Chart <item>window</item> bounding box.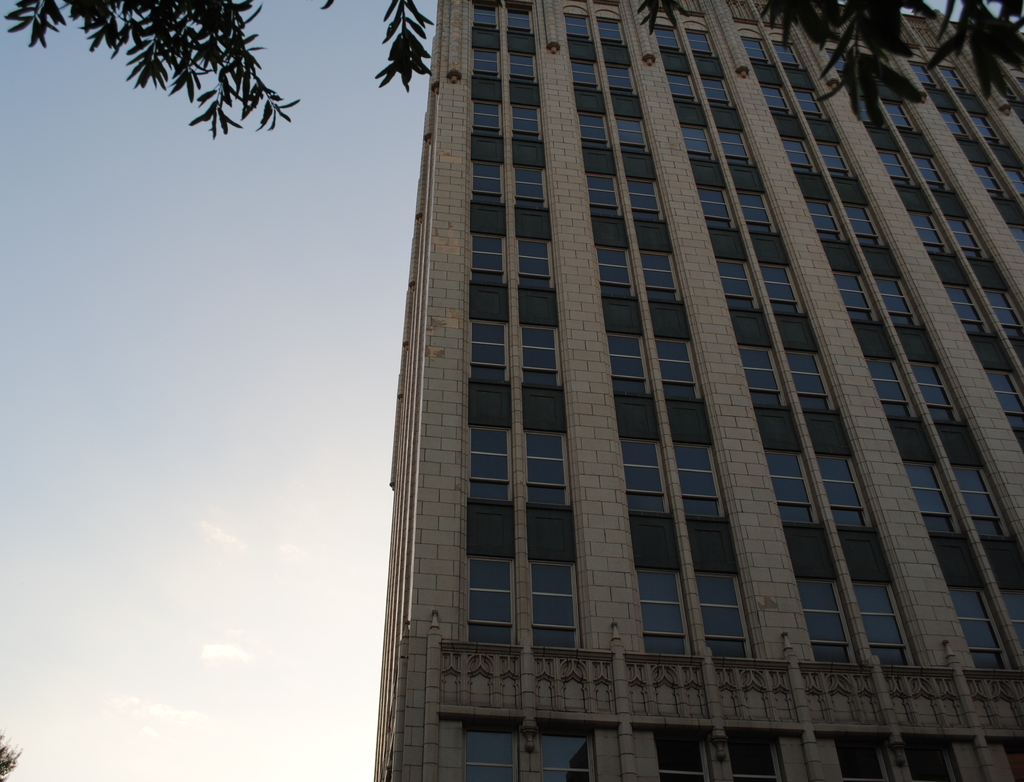
Charted: crop(760, 264, 802, 311).
